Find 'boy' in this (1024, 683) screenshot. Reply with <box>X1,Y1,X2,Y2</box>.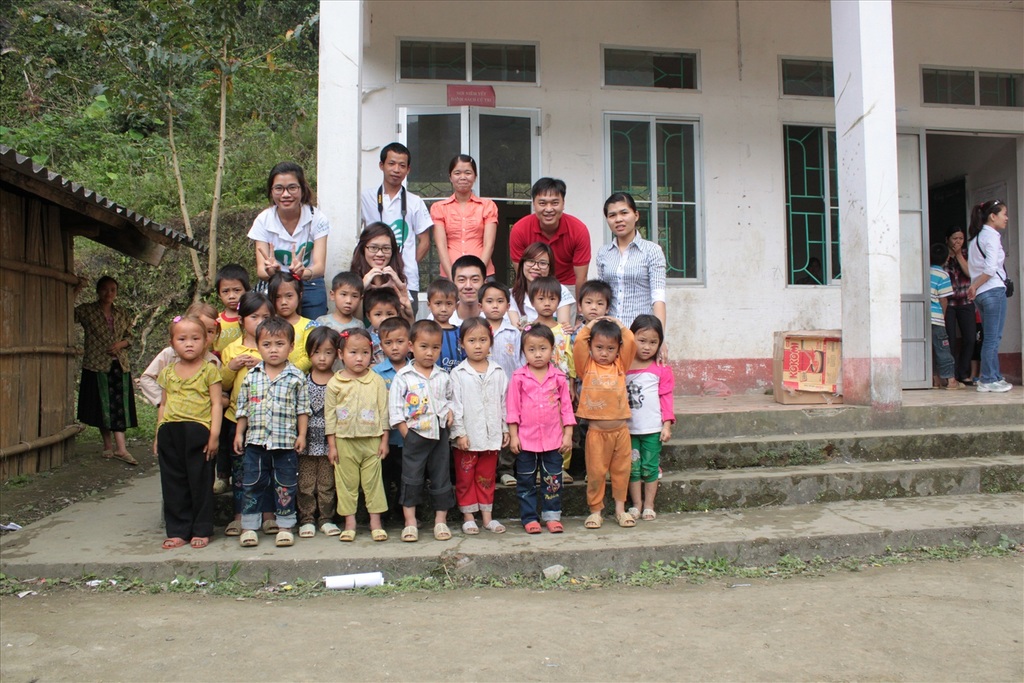
<box>531,278,577,481</box>.
